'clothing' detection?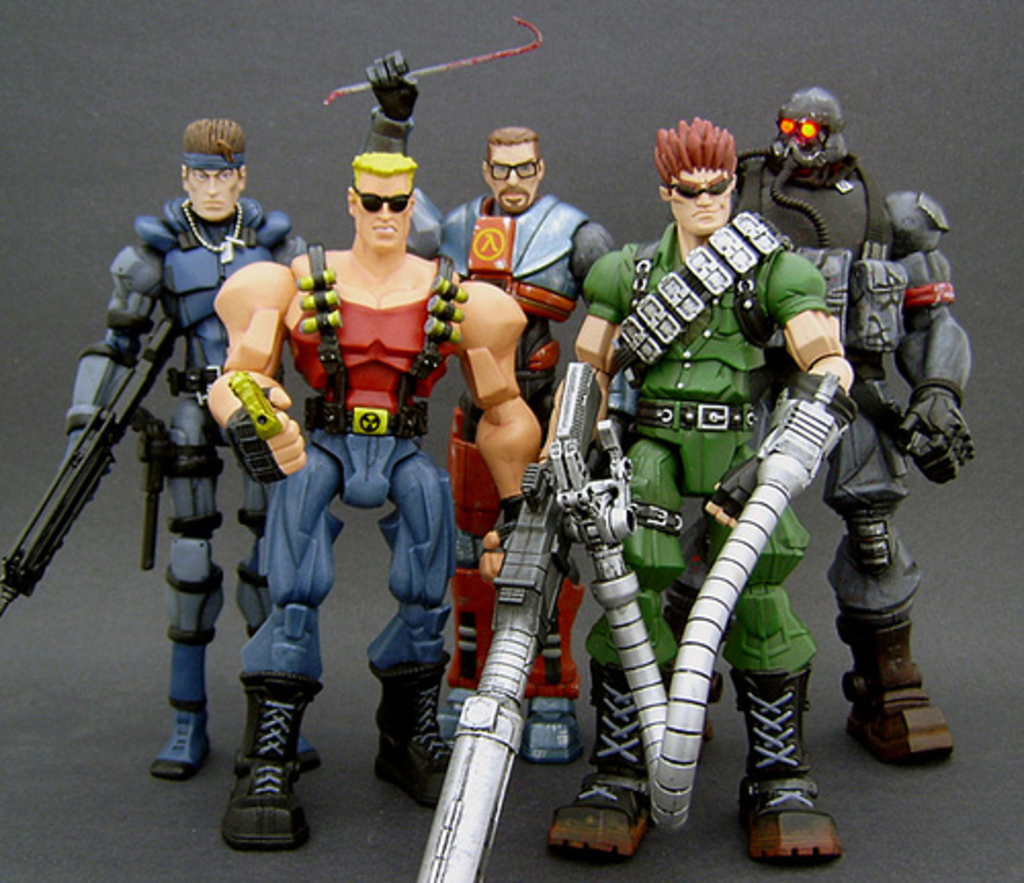
pyautogui.locateOnScreen(580, 219, 829, 668)
